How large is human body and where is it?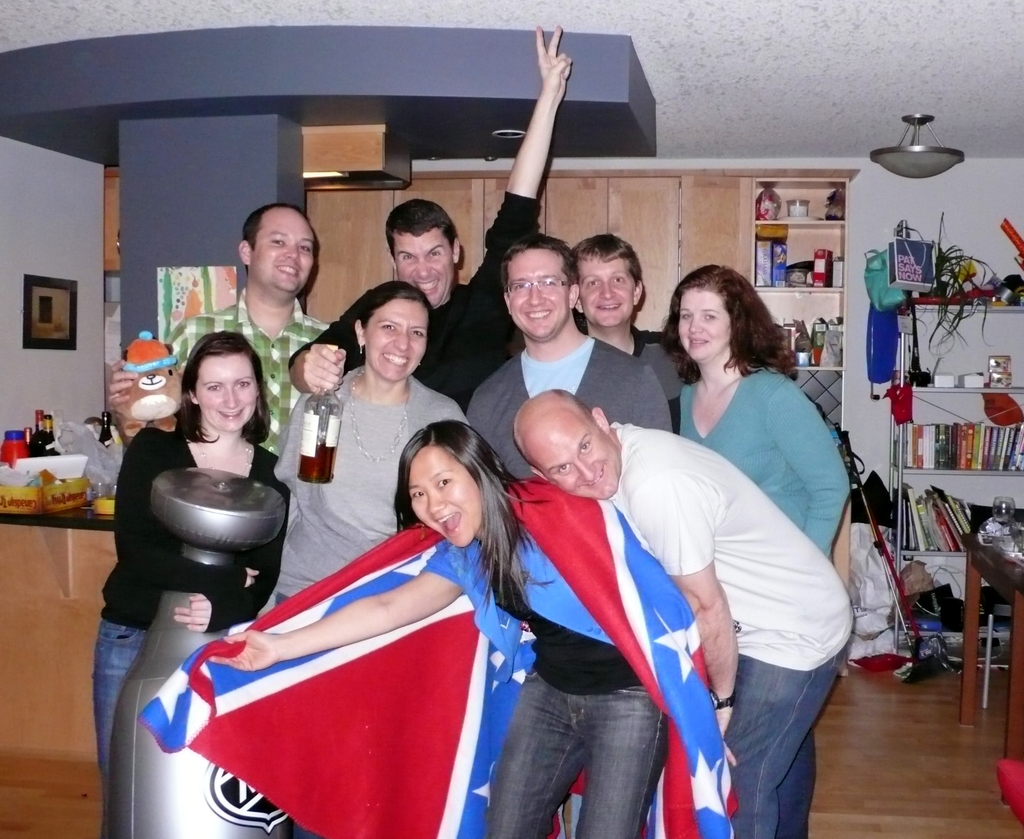
Bounding box: bbox=[578, 235, 676, 434].
